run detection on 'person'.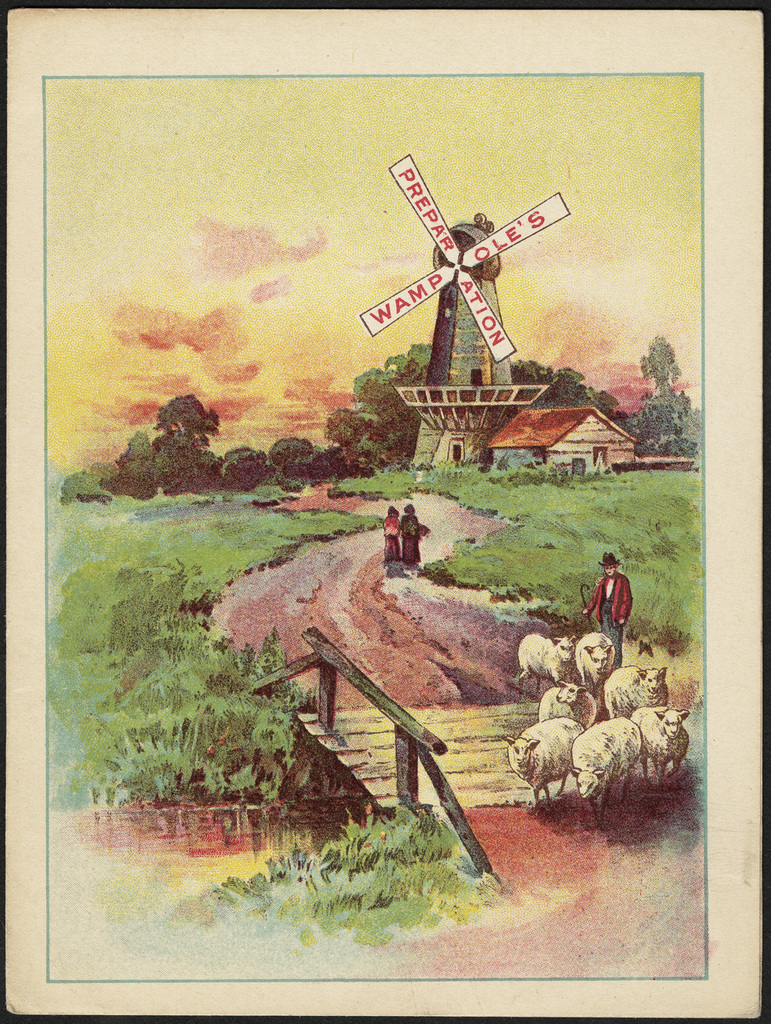
Result: 378 506 402 562.
